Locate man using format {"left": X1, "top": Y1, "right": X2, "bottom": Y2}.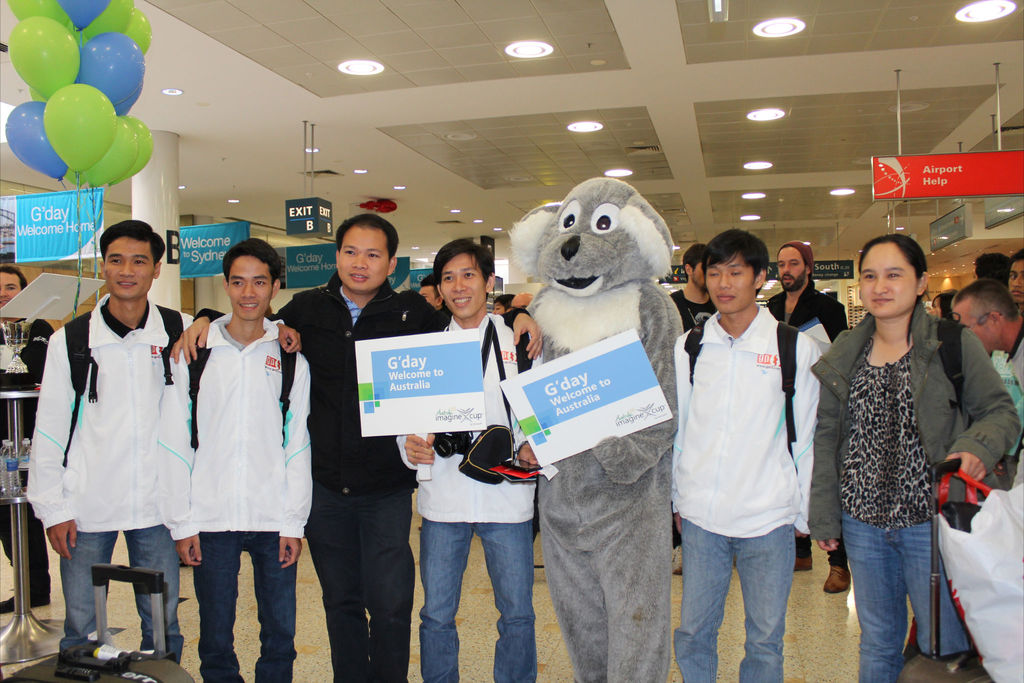
{"left": 1004, "top": 252, "right": 1023, "bottom": 311}.
